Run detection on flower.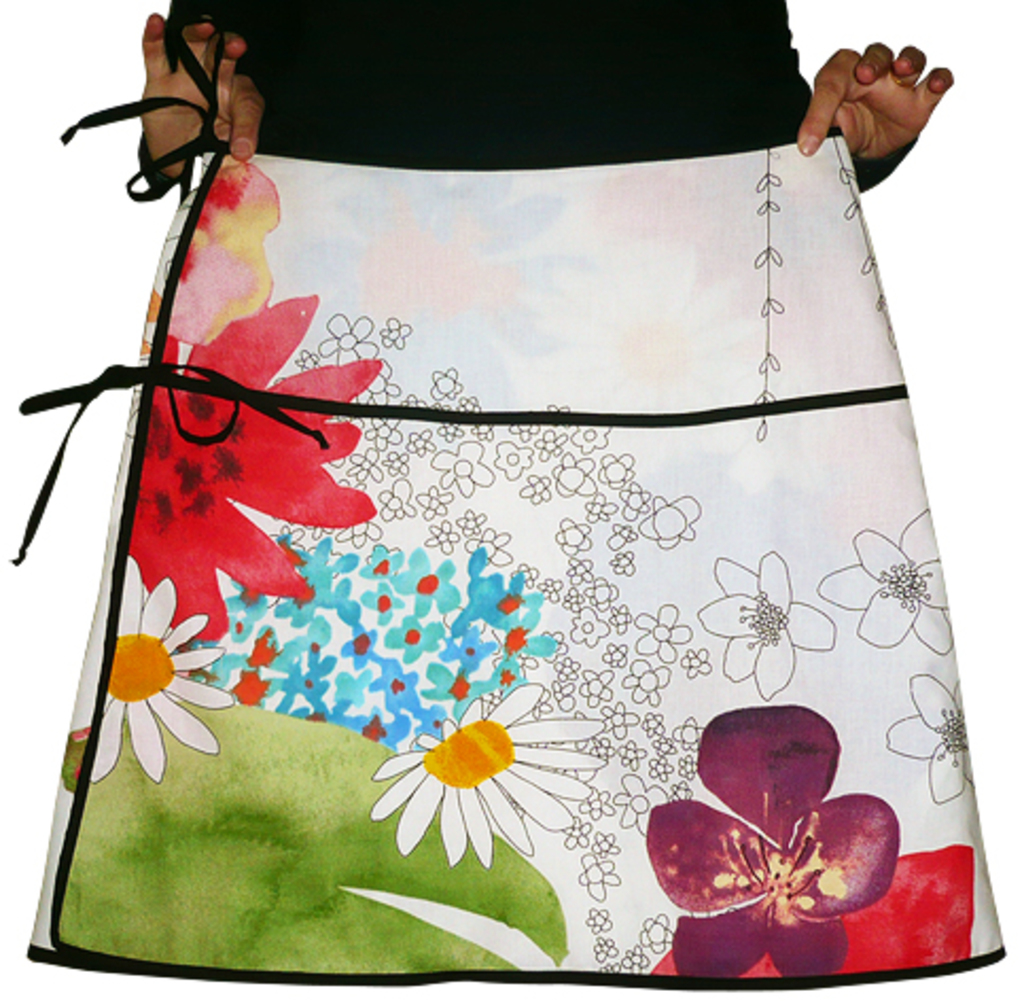
Result: box(636, 717, 912, 956).
